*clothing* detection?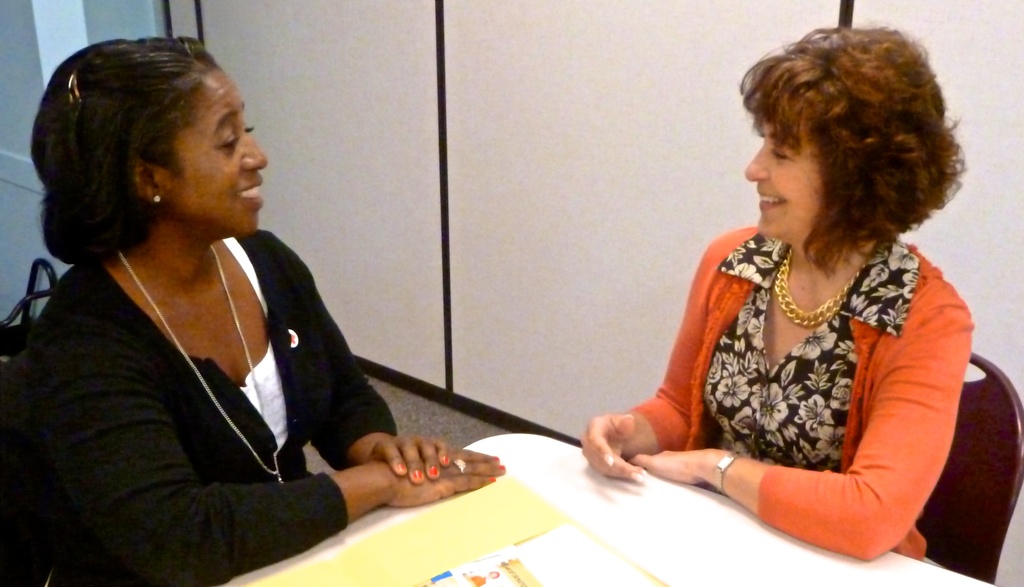
0 227 400 586
